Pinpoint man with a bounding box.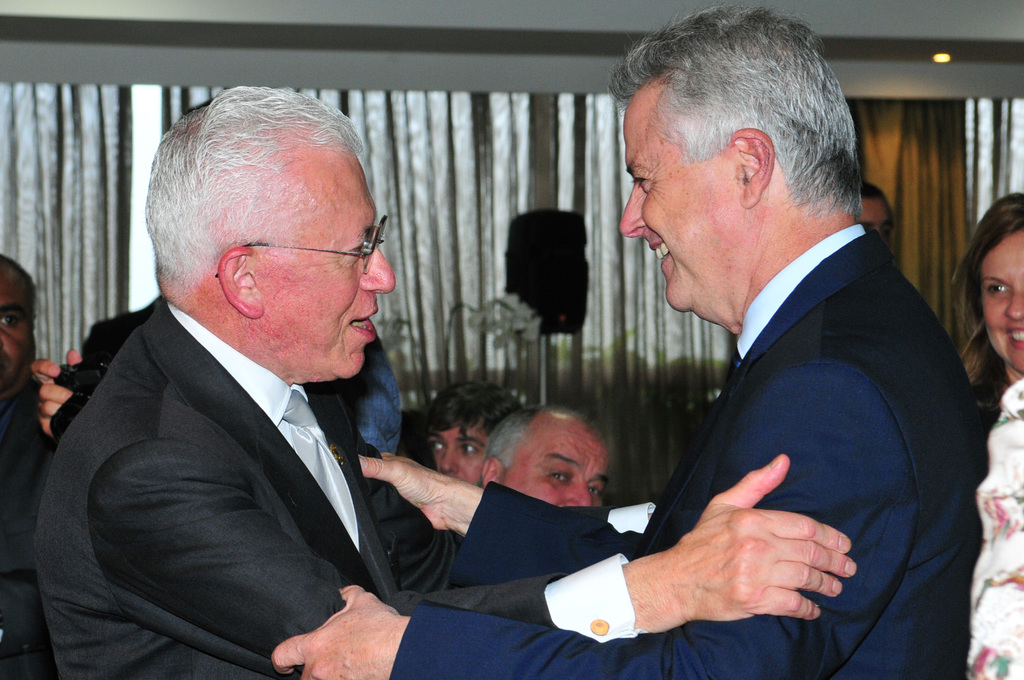
[left=420, top=371, right=514, bottom=488].
